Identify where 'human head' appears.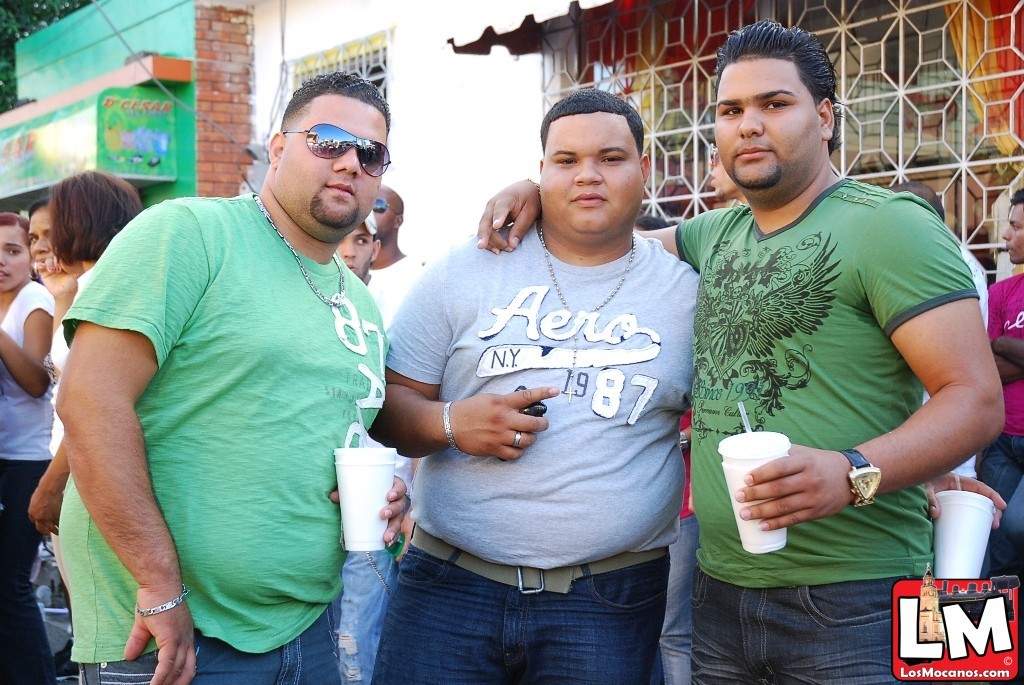
Appears at [50, 176, 146, 263].
